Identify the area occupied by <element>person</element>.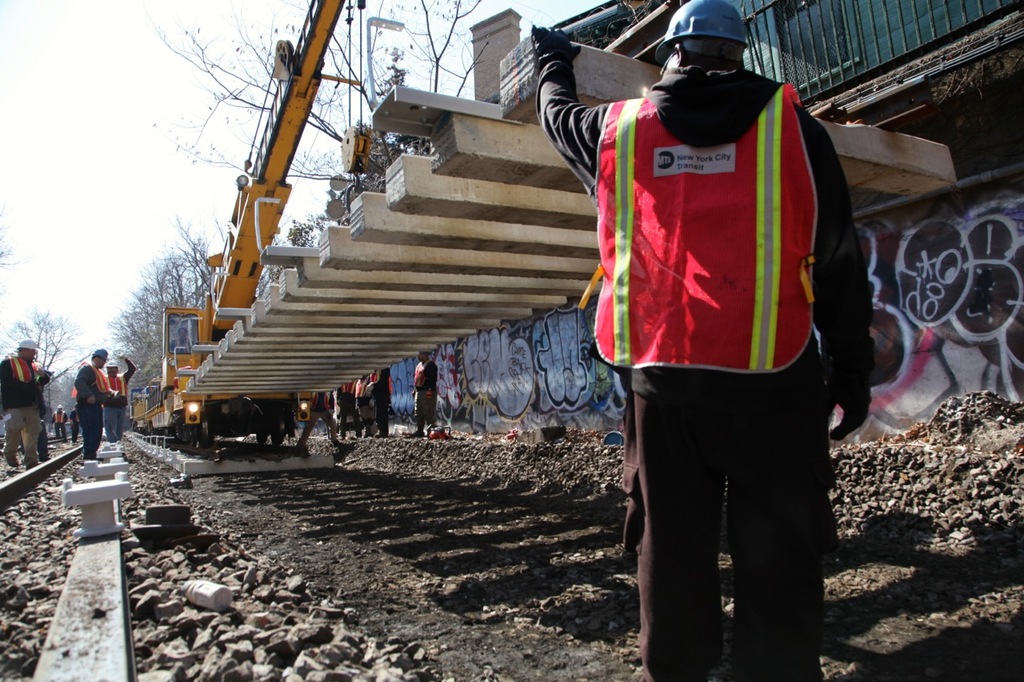
Area: locate(0, 341, 44, 482).
